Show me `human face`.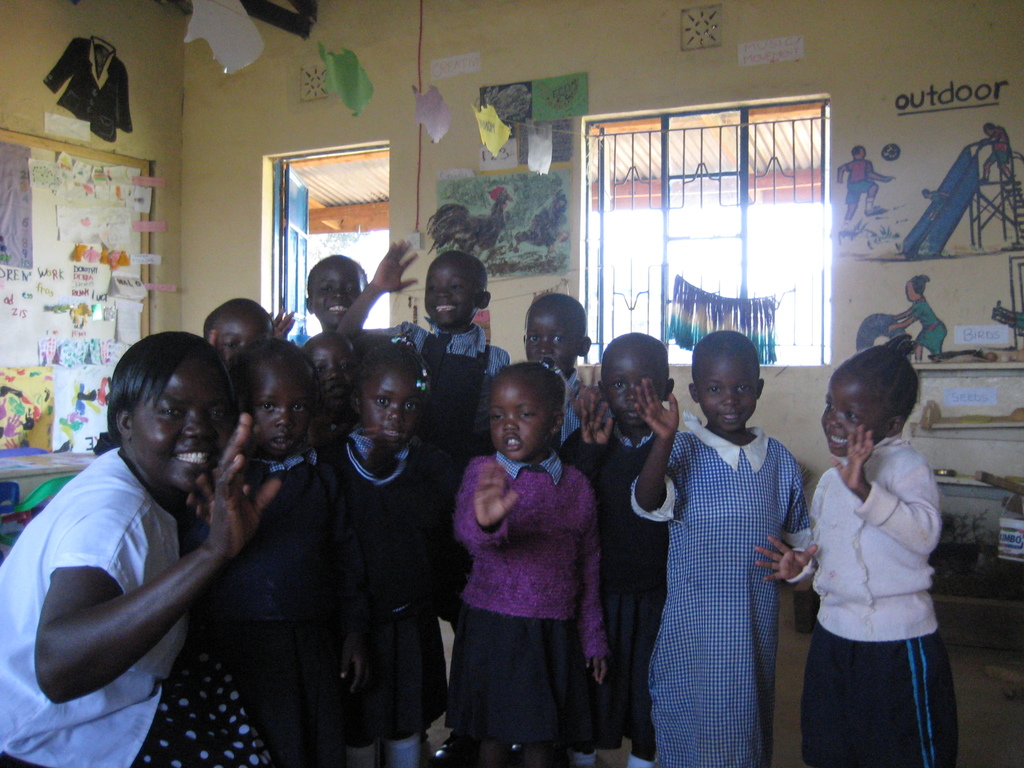
`human face` is here: 132, 364, 235, 488.
